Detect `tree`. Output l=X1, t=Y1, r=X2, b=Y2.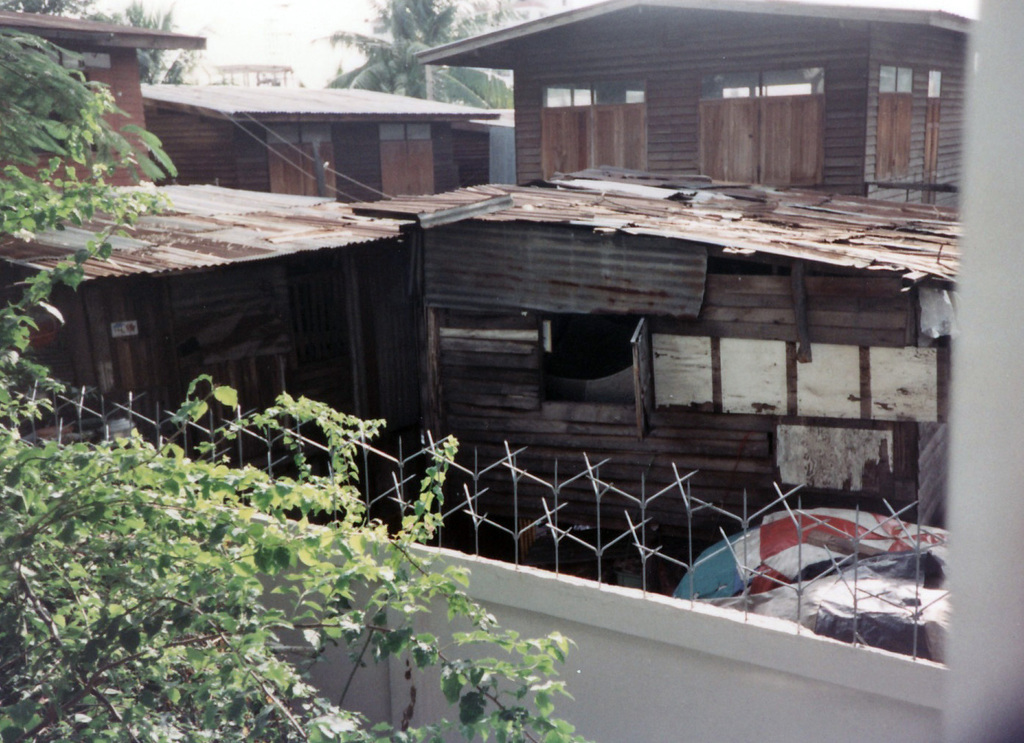
l=320, t=0, r=510, b=116.
